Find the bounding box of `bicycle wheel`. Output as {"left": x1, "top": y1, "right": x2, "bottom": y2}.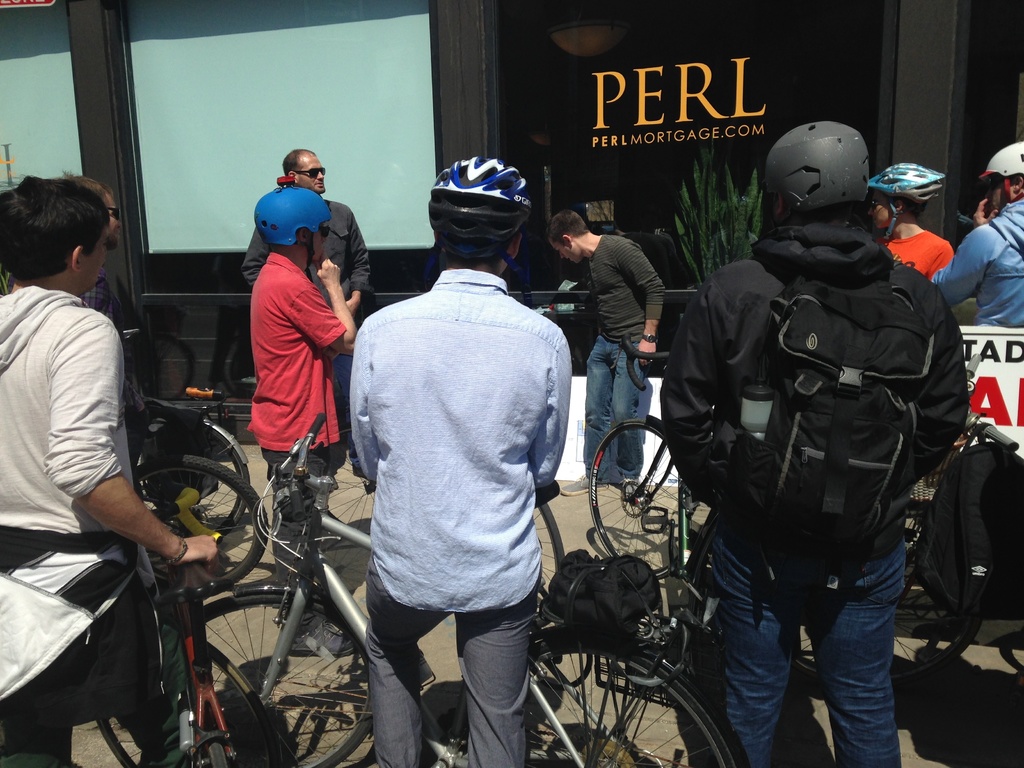
{"left": 587, "top": 417, "right": 703, "bottom": 573}.
